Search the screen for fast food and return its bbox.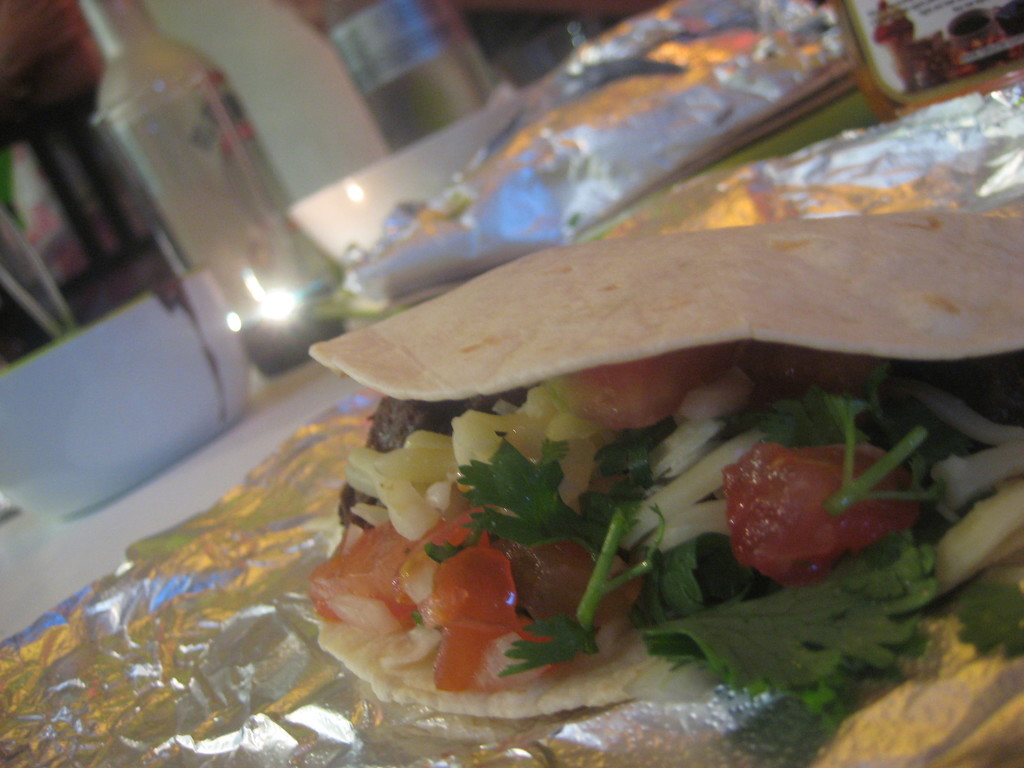
Found: (250, 196, 1023, 749).
